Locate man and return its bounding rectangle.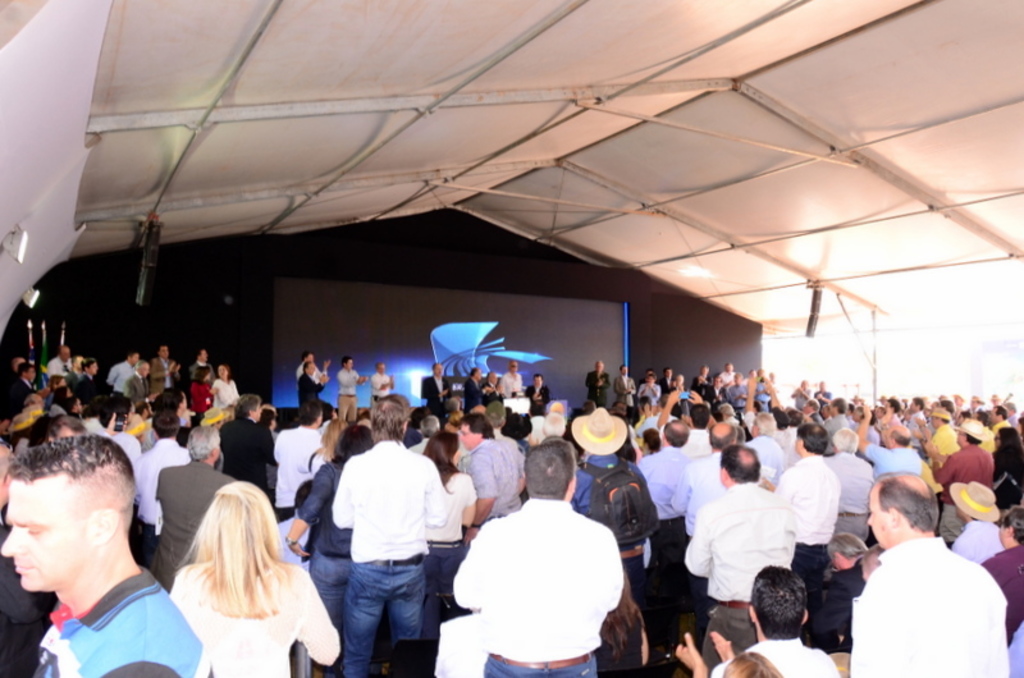
bbox(223, 395, 284, 499).
